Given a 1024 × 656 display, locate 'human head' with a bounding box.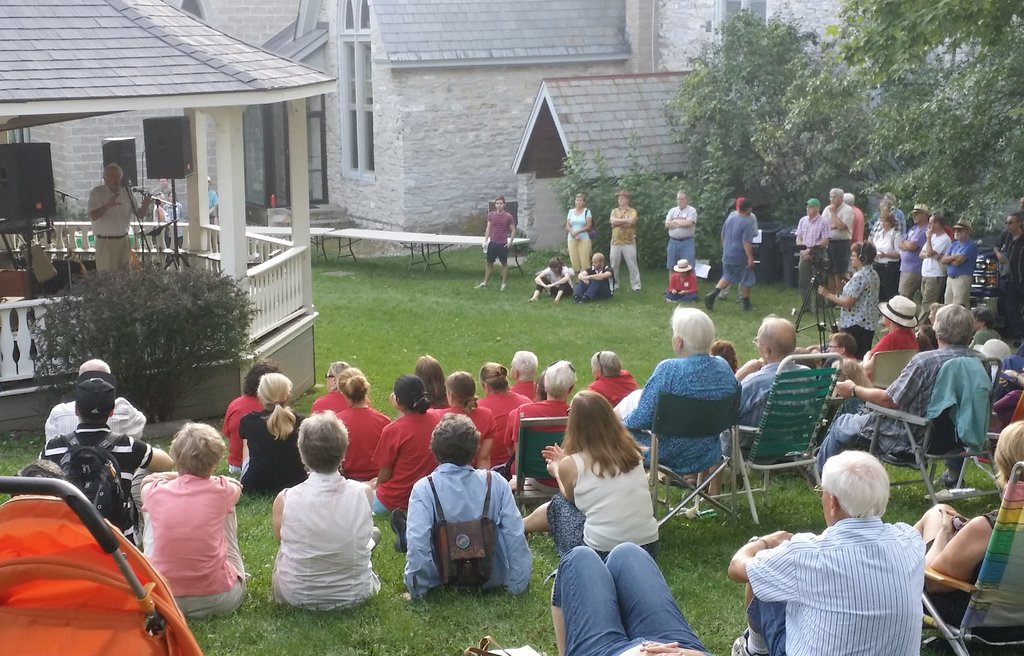
Located: 877,194,895,210.
